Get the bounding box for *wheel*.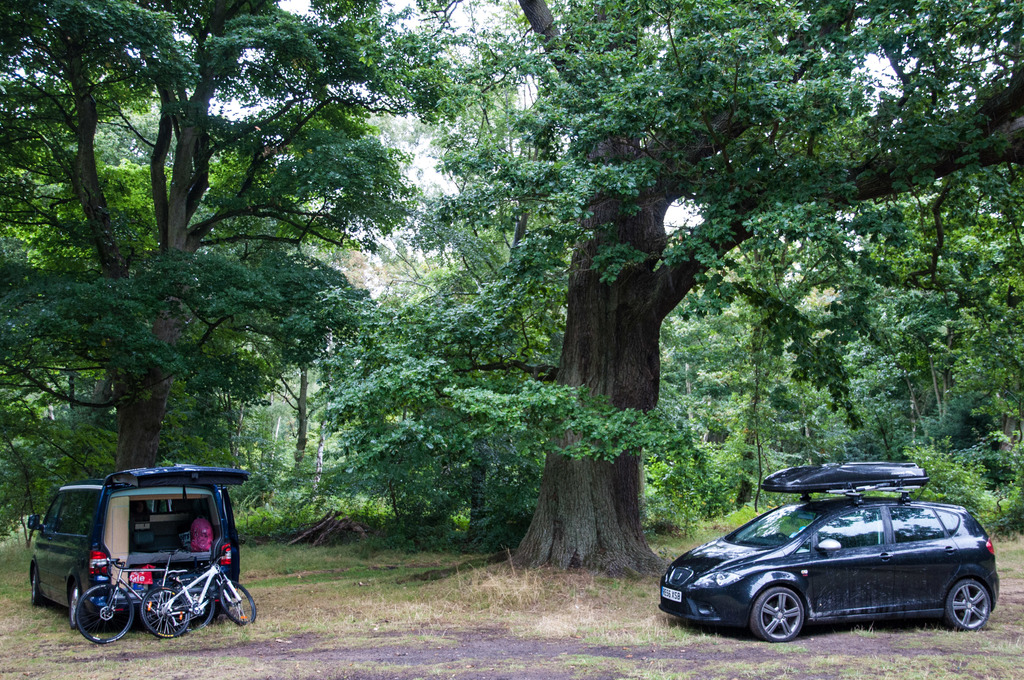
x1=31 y1=571 x2=40 y2=602.
